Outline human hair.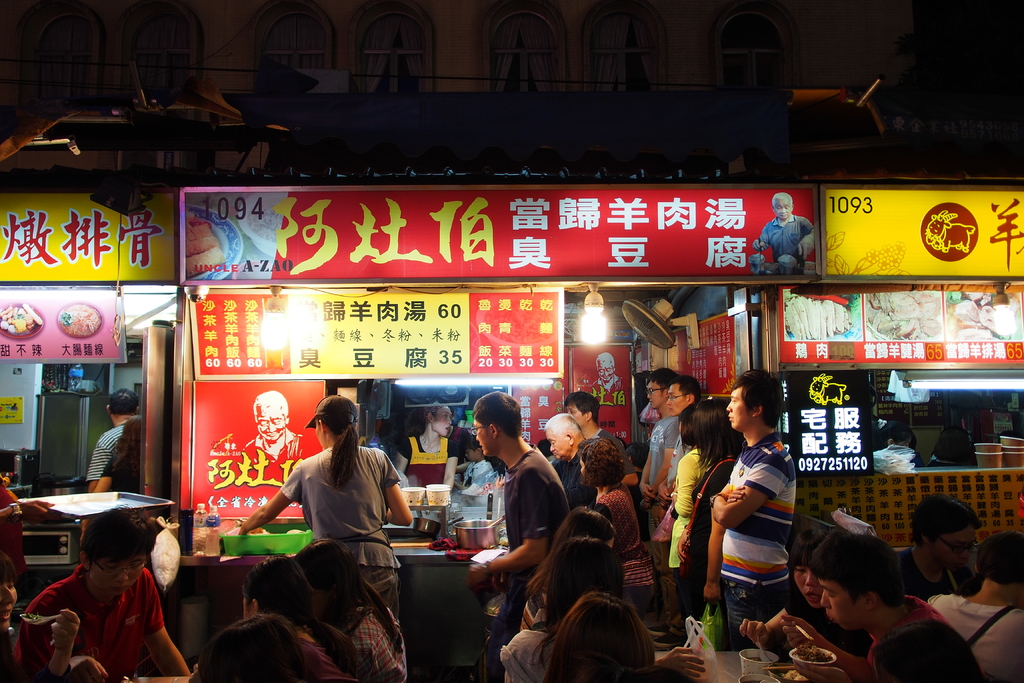
Outline: [x1=790, y1=532, x2=825, y2=572].
